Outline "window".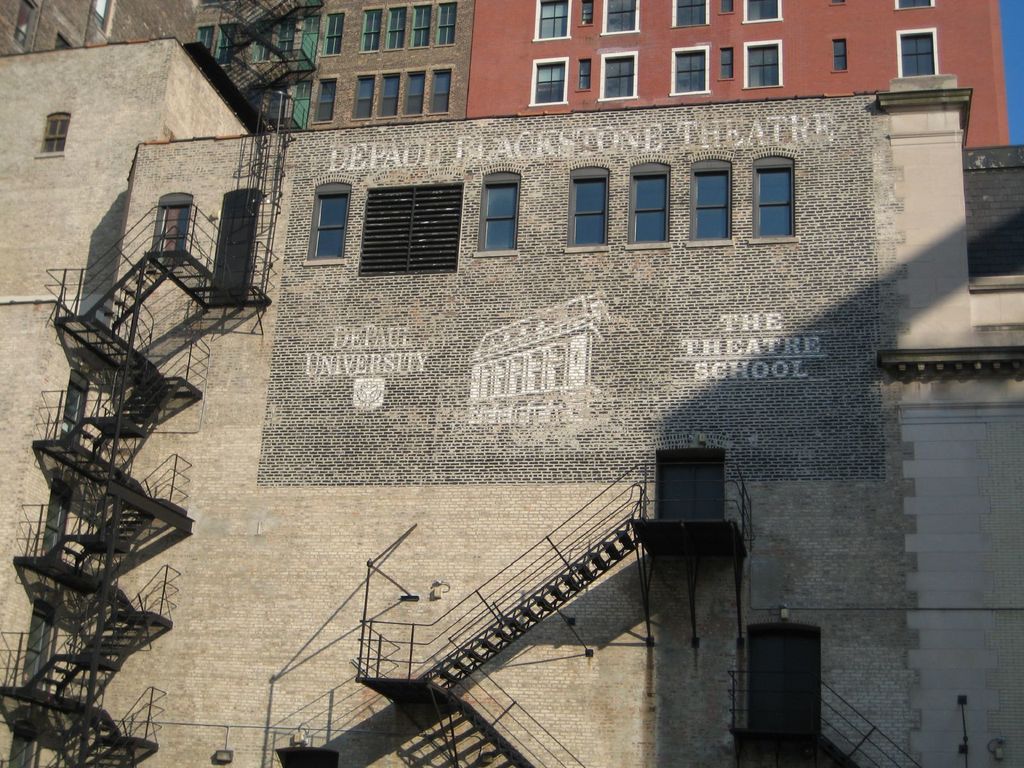
Outline: x1=897 y1=27 x2=933 y2=74.
